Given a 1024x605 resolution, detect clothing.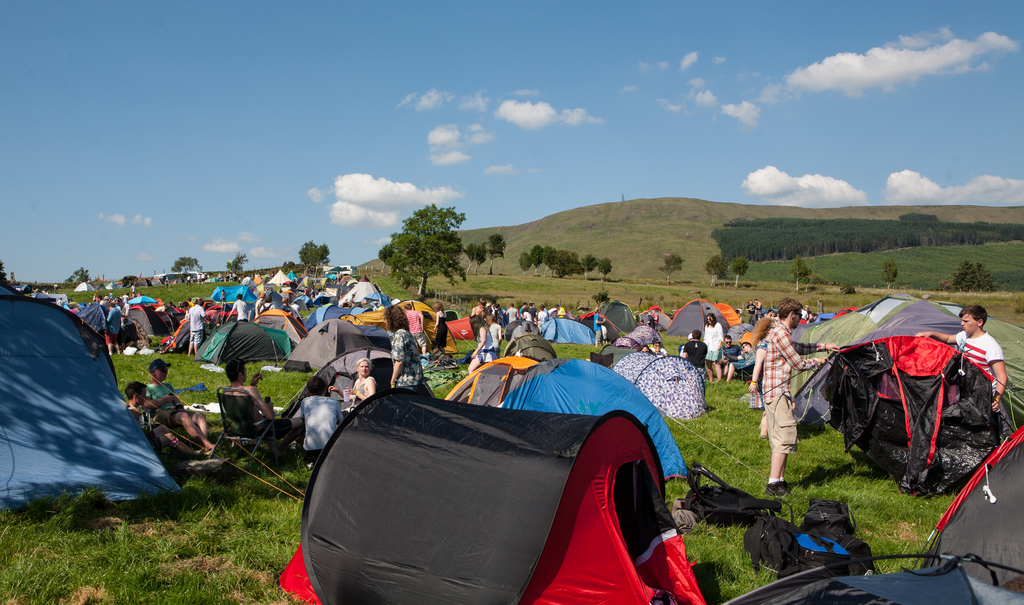
(x1=703, y1=321, x2=721, y2=361).
